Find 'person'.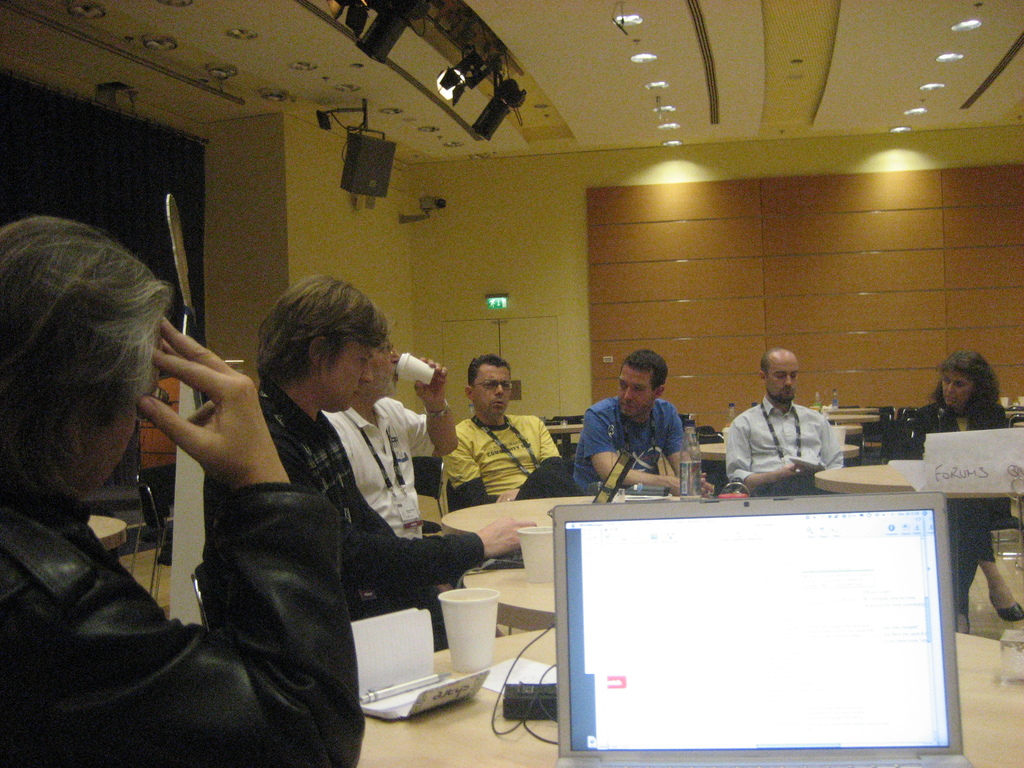
724,349,842,506.
